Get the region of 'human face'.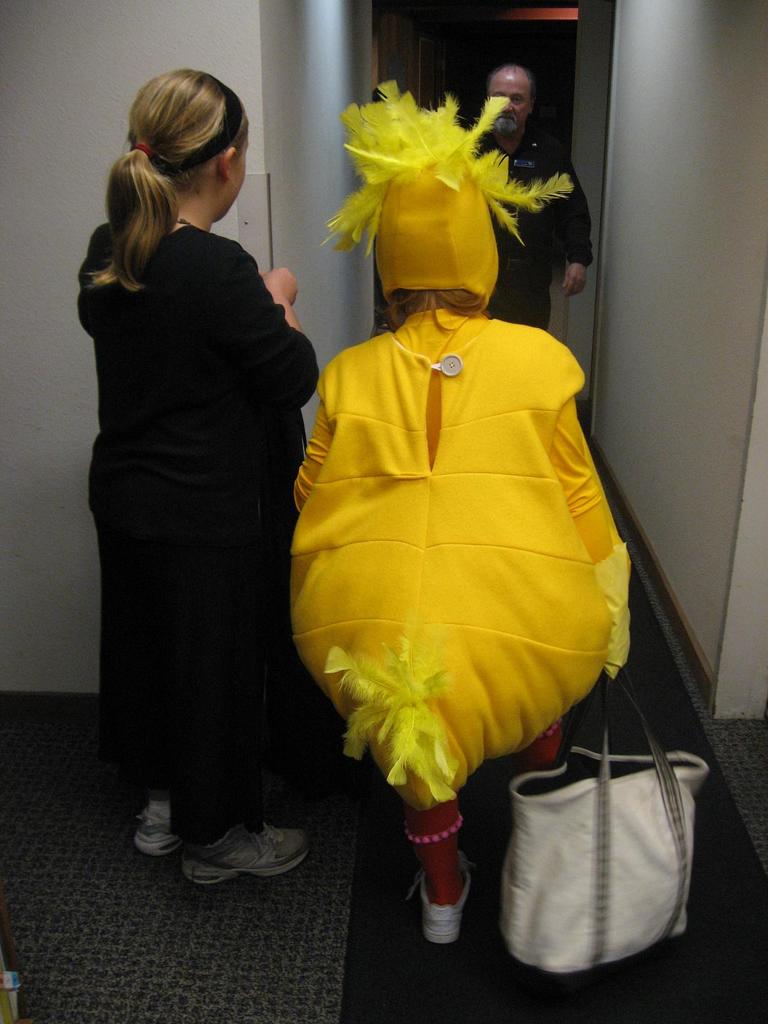
Rect(216, 129, 253, 221).
